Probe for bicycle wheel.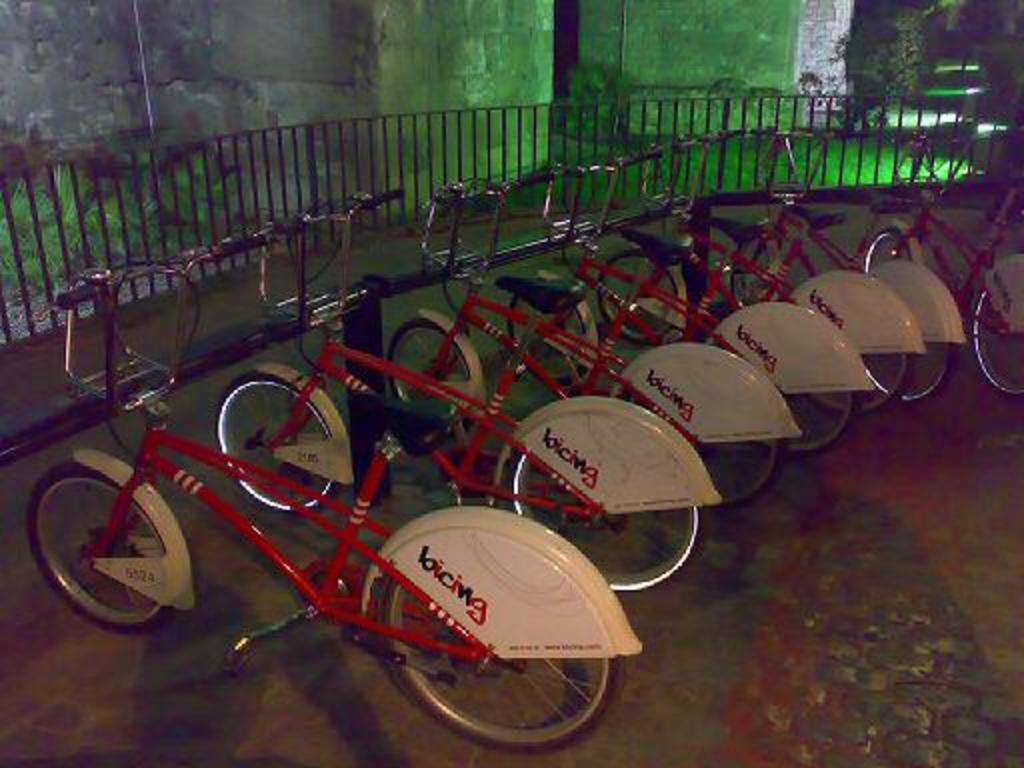
Probe result: [598, 250, 680, 344].
